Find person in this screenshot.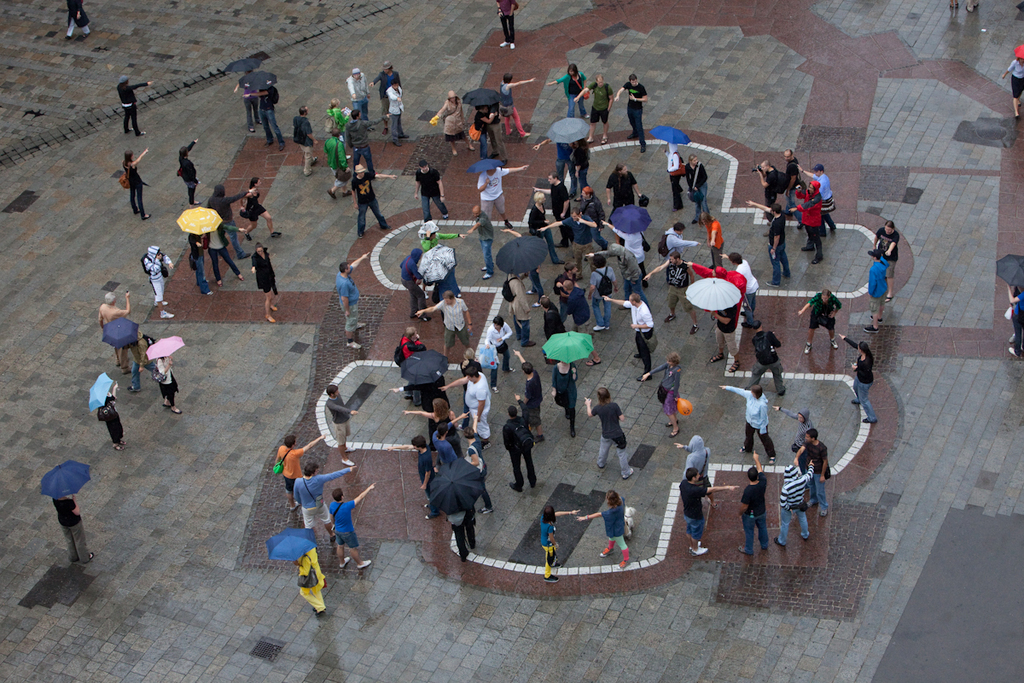
The bounding box for person is 285:534:335:623.
